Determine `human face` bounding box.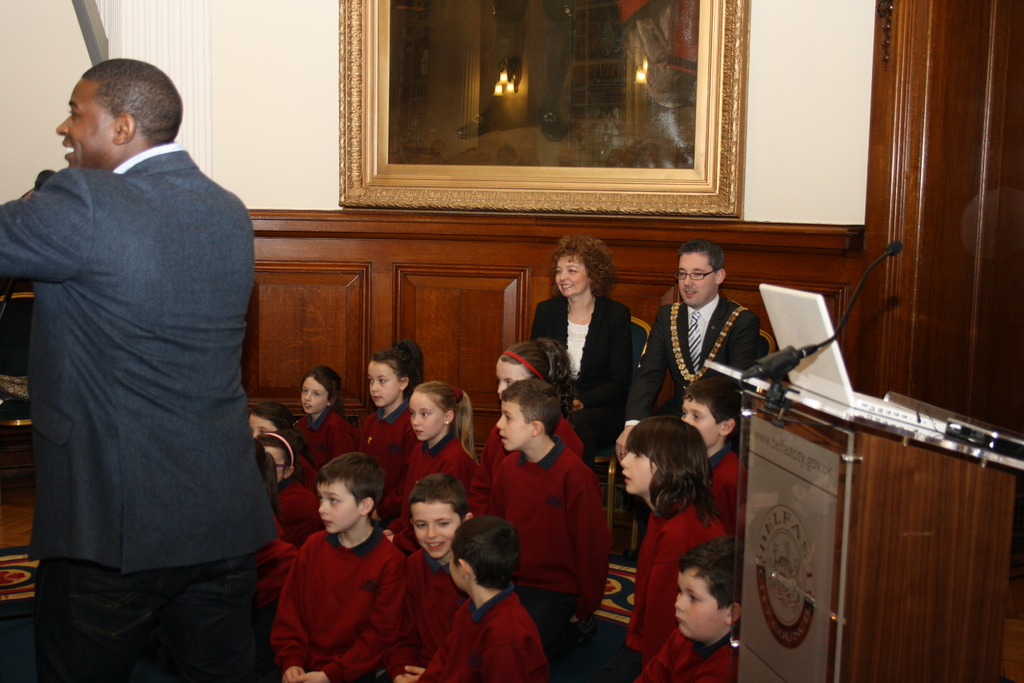
Determined: left=554, top=252, right=588, bottom=296.
